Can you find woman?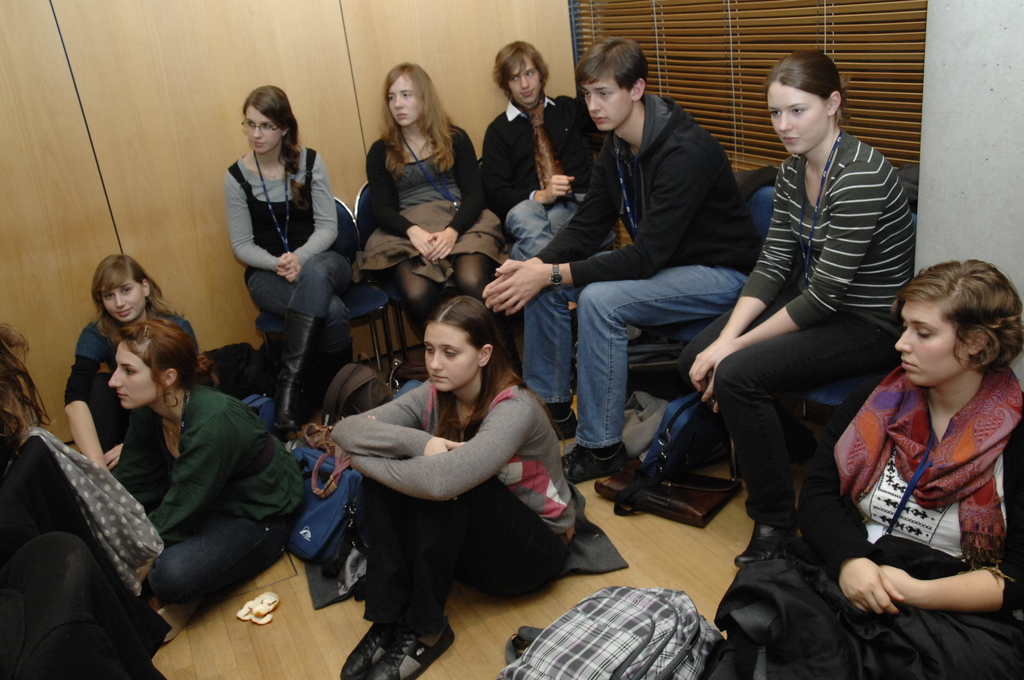
Yes, bounding box: pyautogui.locateOnScreen(56, 256, 200, 479).
